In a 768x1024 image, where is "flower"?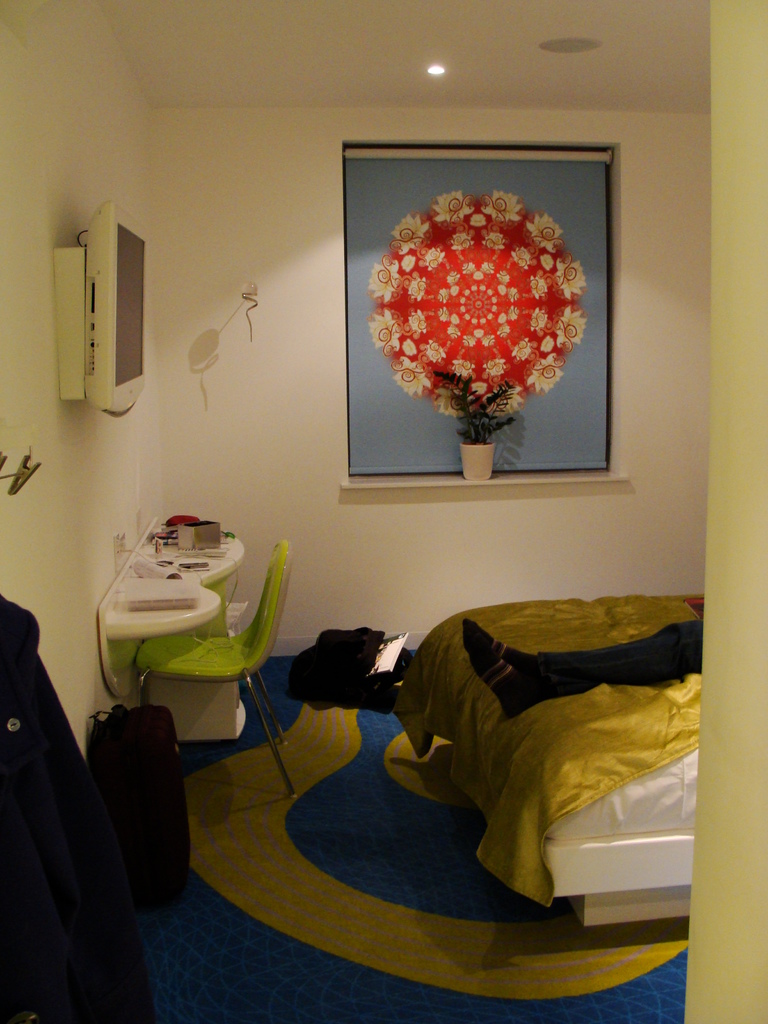
box(447, 232, 475, 253).
